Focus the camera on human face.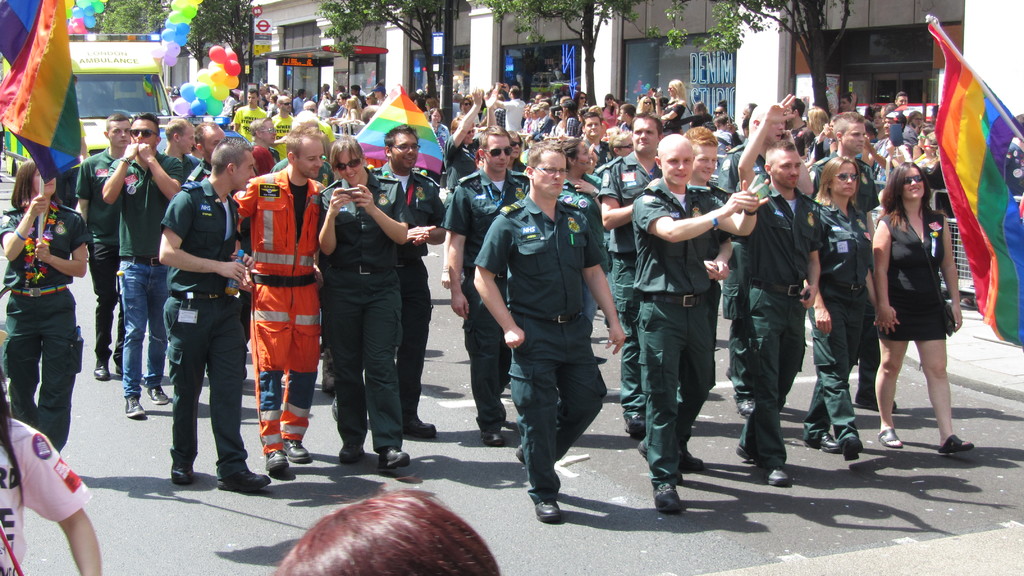
Focus region: (left=390, top=131, right=419, bottom=173).
